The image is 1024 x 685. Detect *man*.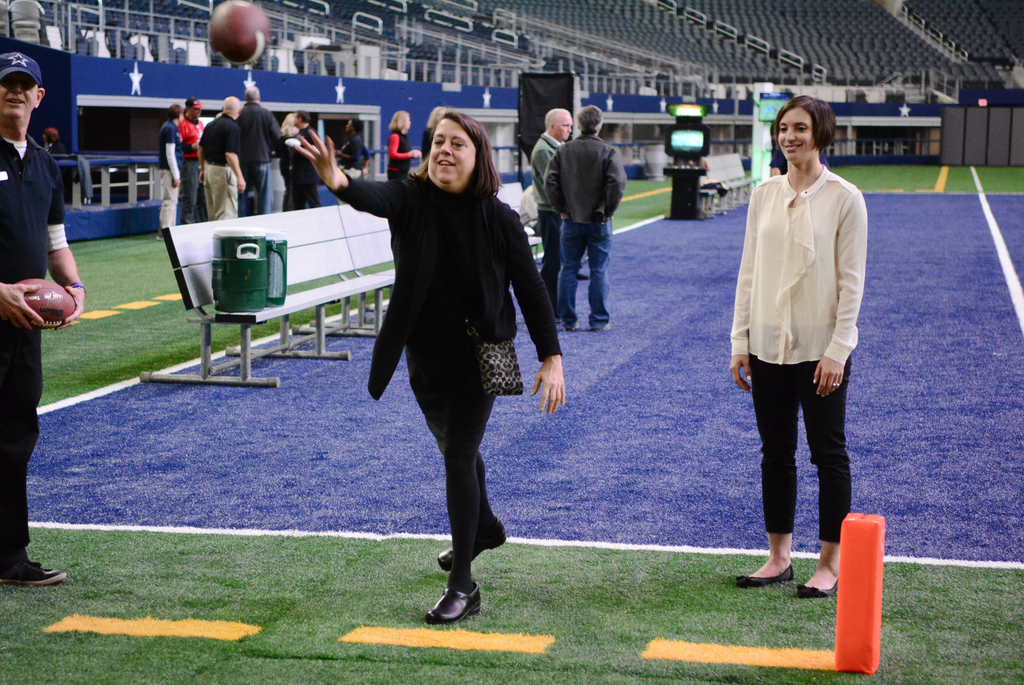
Detection: select_region(524, 103, 566, 324).
